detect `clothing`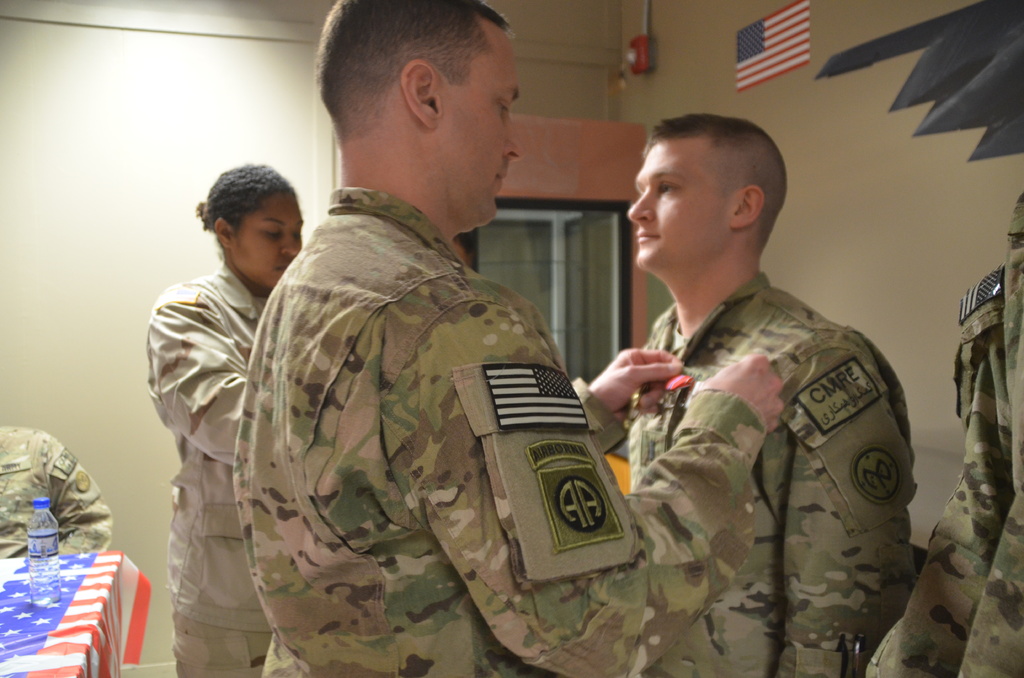
572 209 924 670
